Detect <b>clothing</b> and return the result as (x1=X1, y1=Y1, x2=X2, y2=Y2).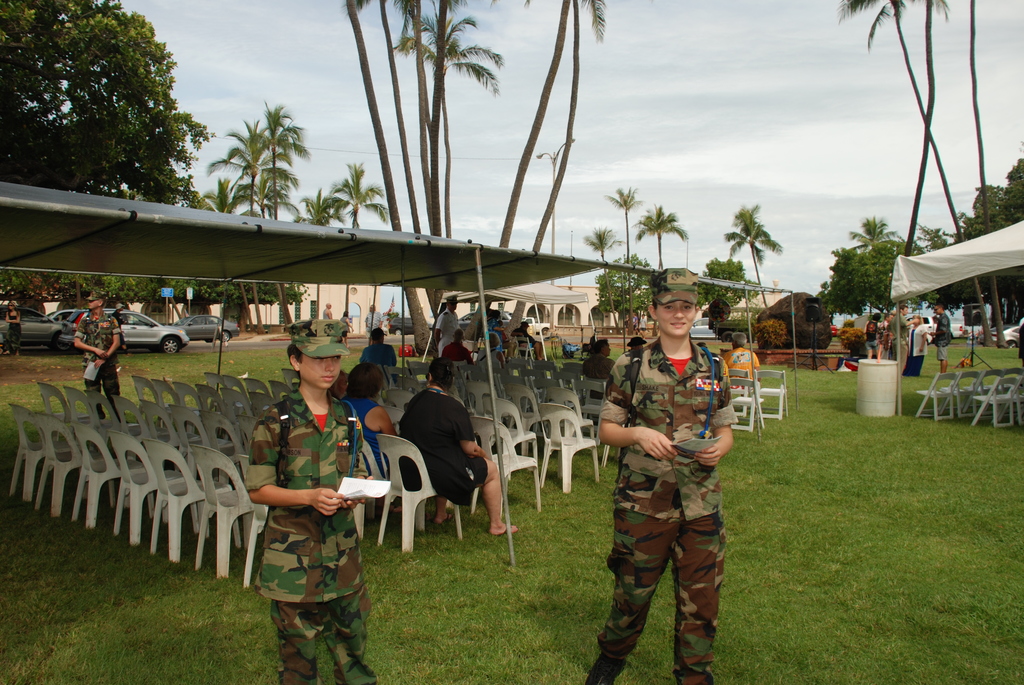
(x1=512, y1=327, x2=534, y2=354).
